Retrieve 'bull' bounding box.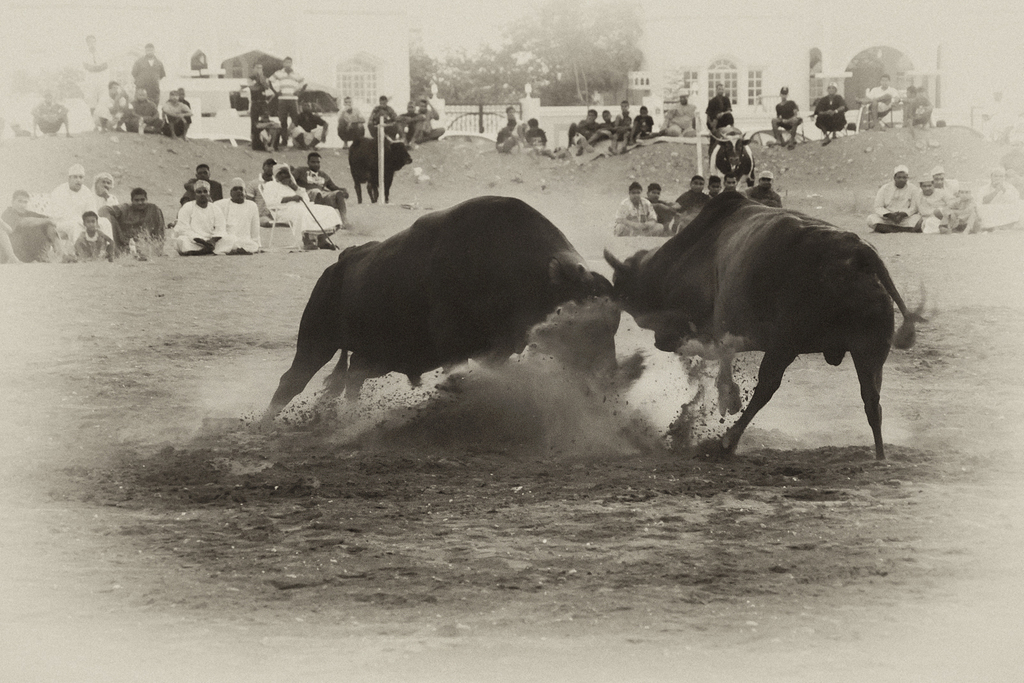
Bounding box: {"left": 255, "top": 197, "right": 612, "bottom": 465}.
